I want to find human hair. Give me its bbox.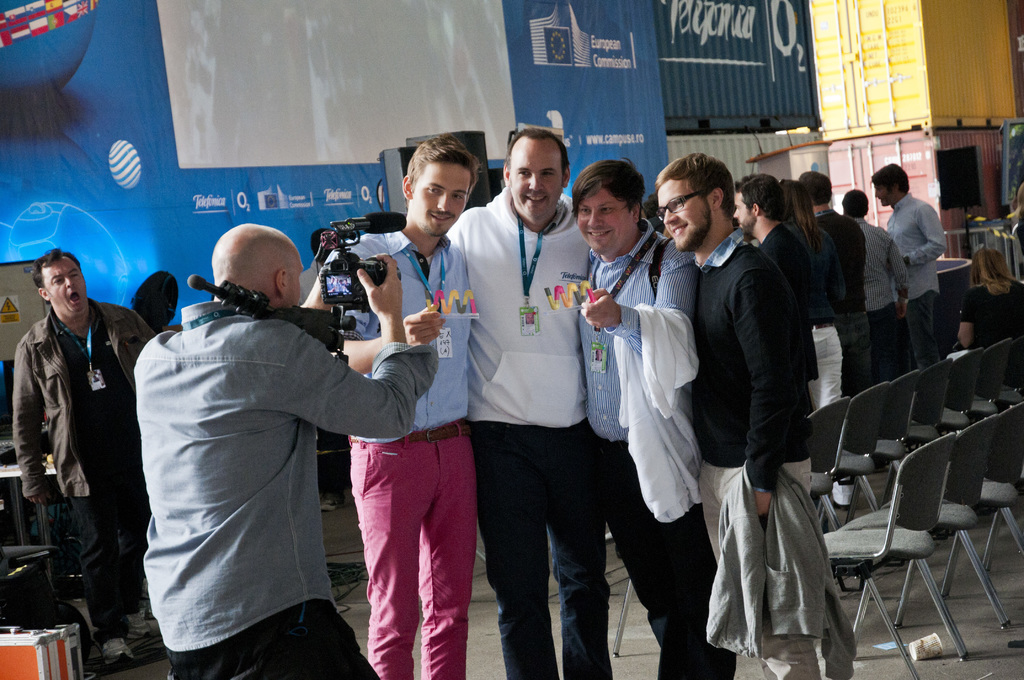
l=582, t=159, r=654, b=244.
